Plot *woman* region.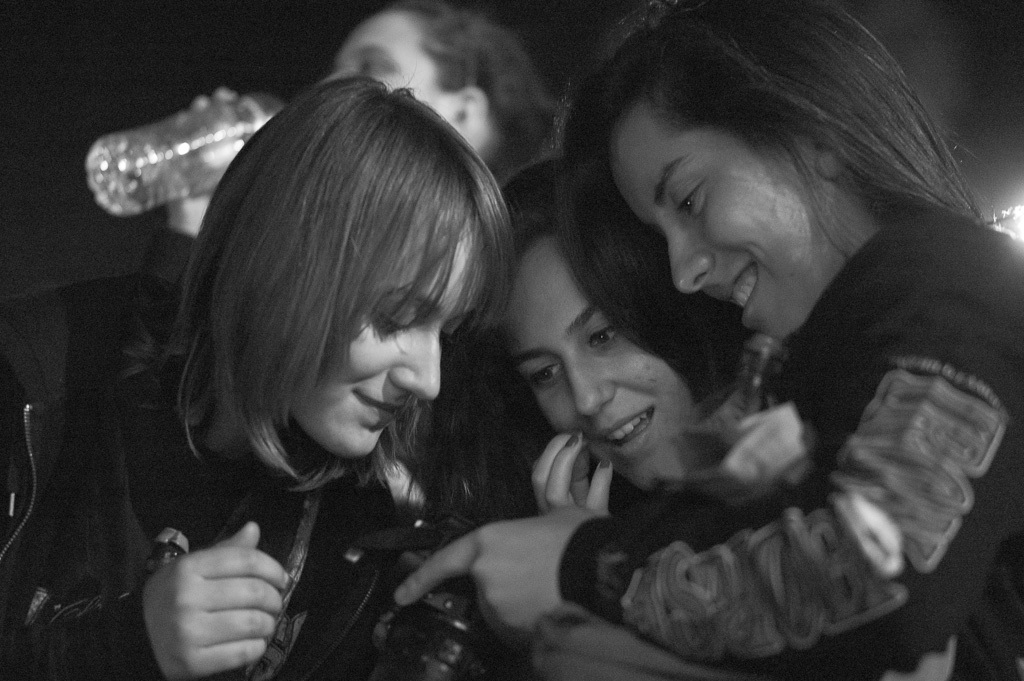
Plotted at 81:49:615:680.
